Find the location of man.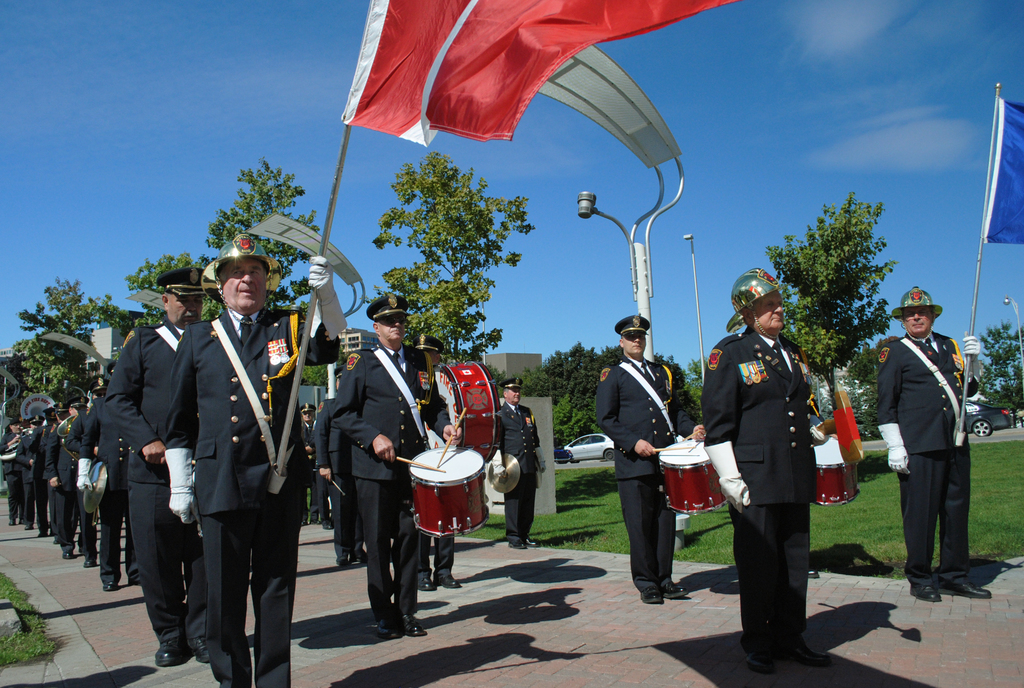
Location: region(330, 286, 470, 643).
